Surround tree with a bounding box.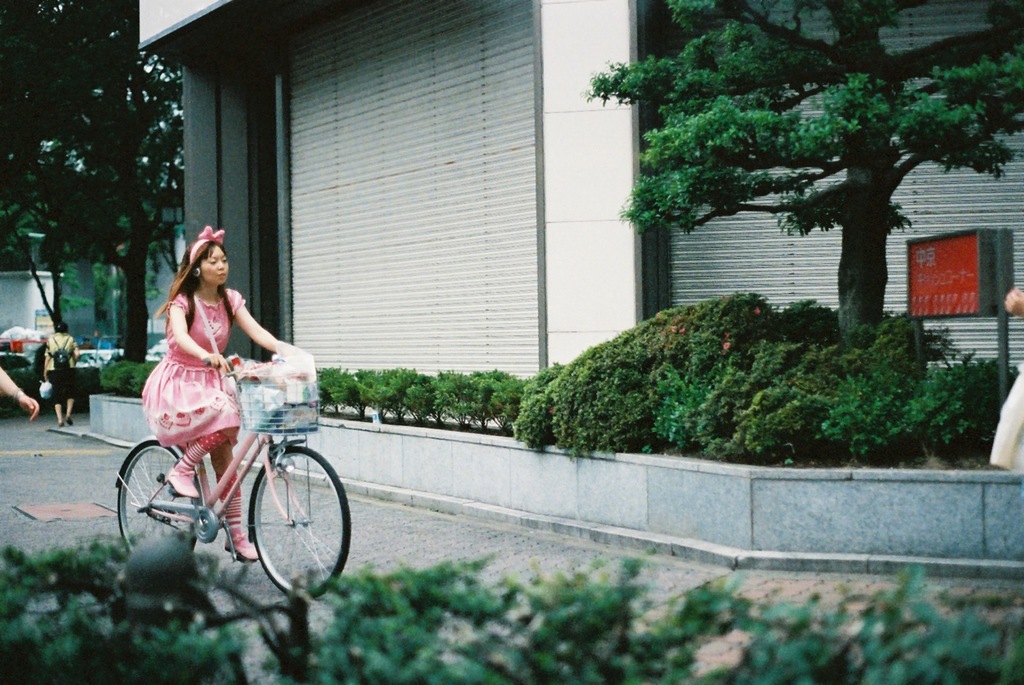
515,0,1014,477.
